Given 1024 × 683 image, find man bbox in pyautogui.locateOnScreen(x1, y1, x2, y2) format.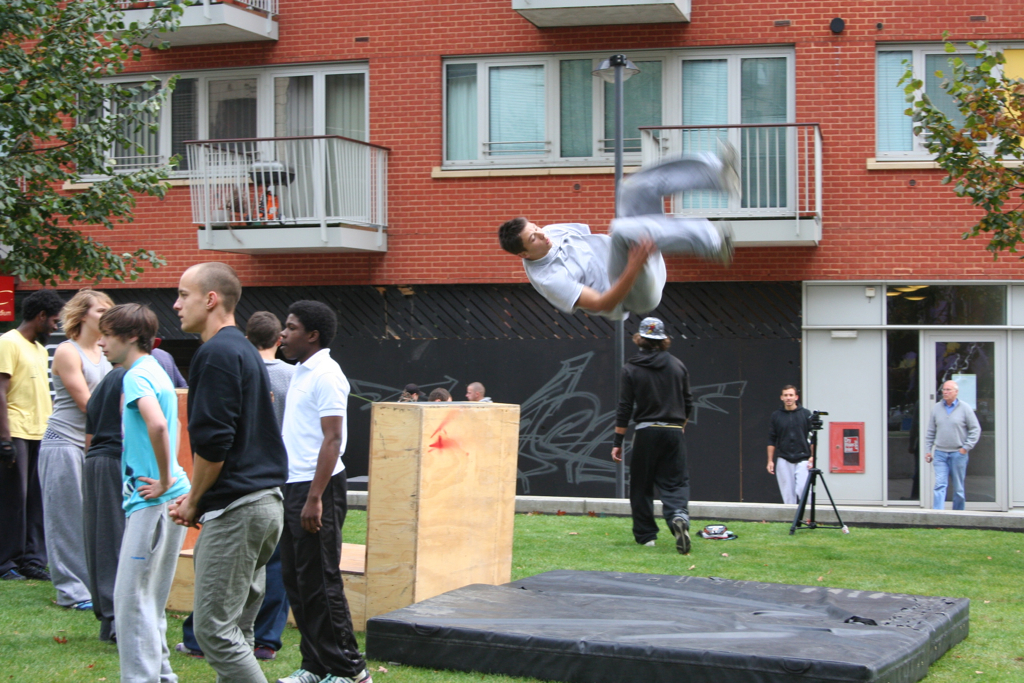
pyautogui.locateOnScreen(0, 288, 69, 576).
